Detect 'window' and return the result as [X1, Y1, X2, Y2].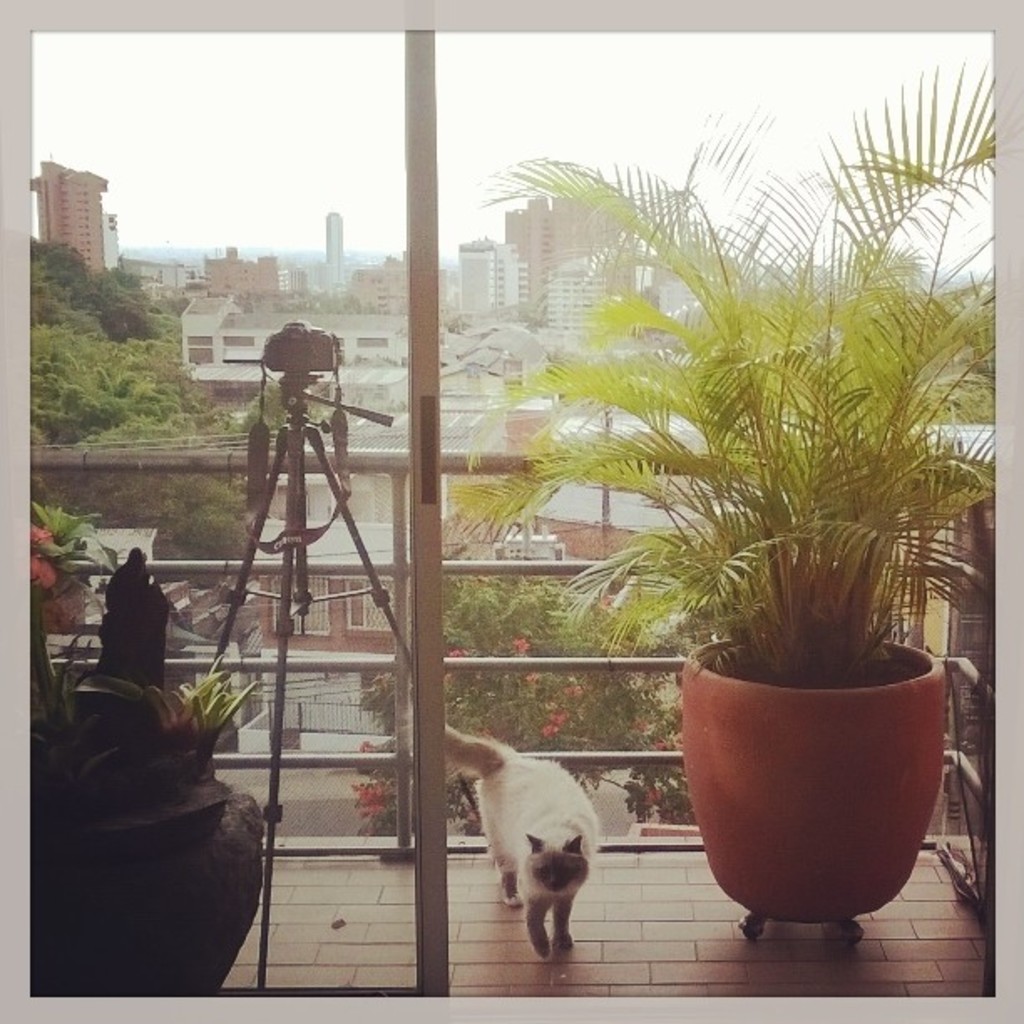
[186, 348, 212, 363].
